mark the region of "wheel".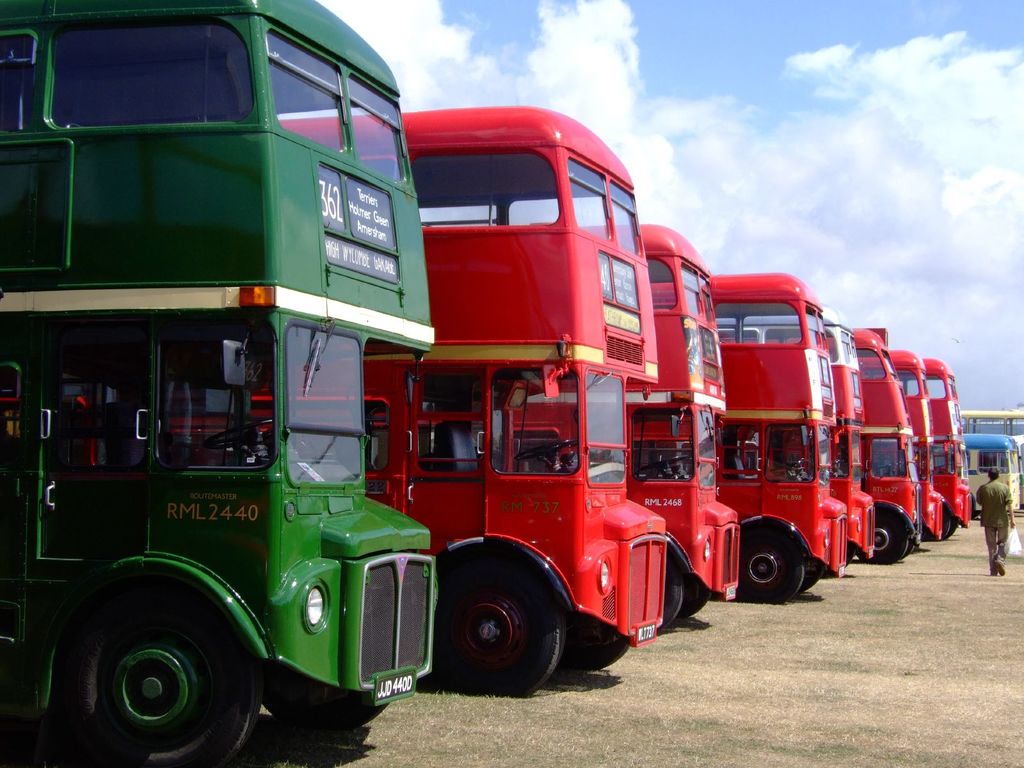
Region: x1=641 y1=456 x2=690 y2=470.
